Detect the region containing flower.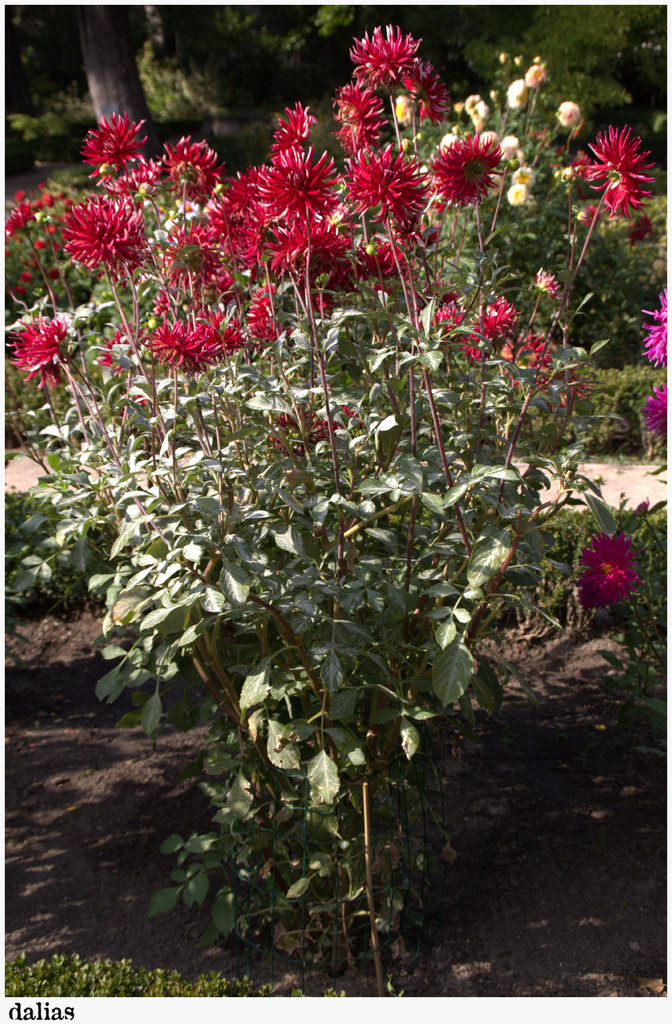
(428, 109, 518, 194).
